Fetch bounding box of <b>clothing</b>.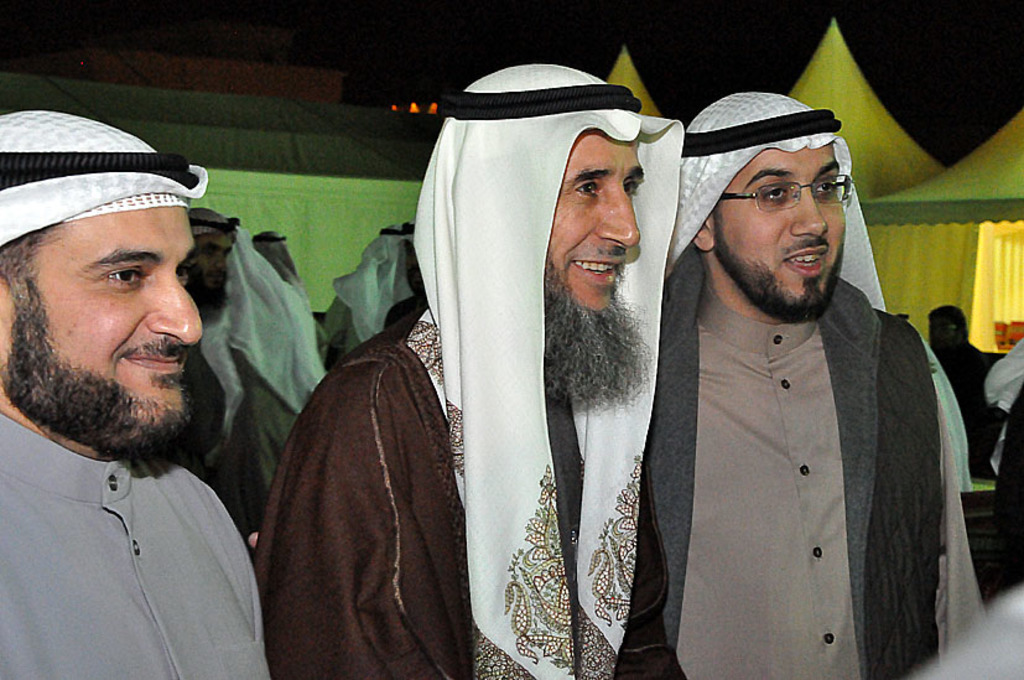
Bbox: left=910, top=588, right=1023, bottom=679.
